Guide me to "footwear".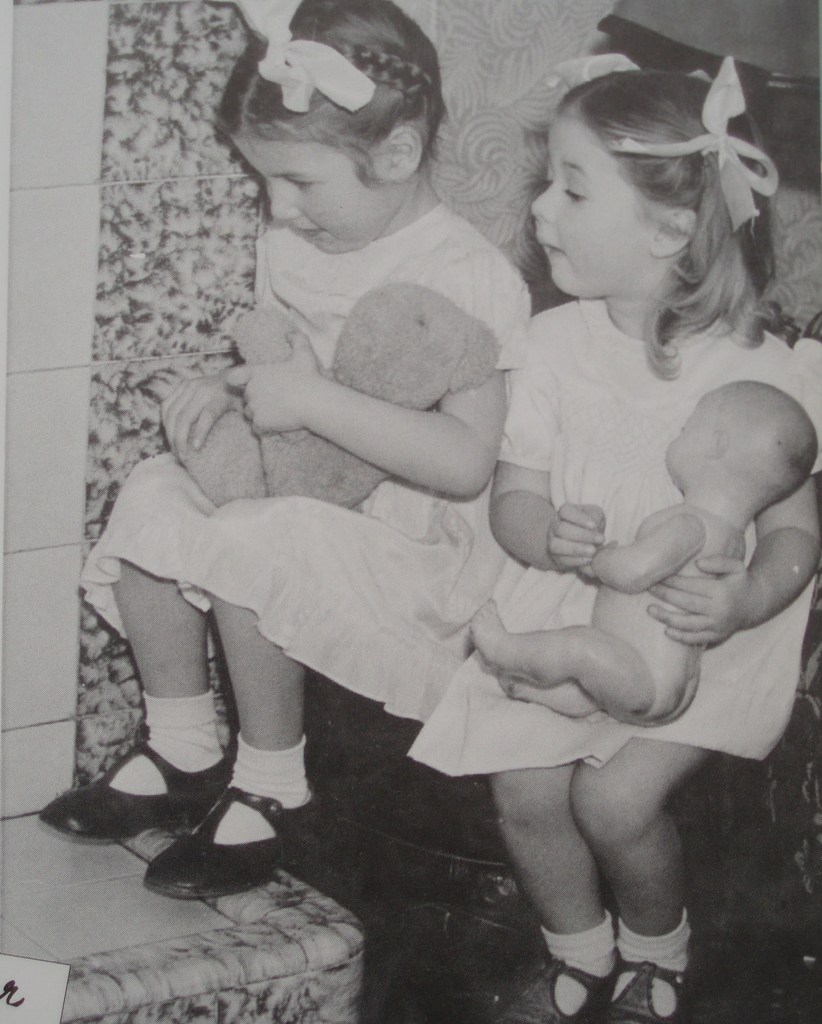
Guidance: x1=138 y1=774 x2=327 y2=901.
